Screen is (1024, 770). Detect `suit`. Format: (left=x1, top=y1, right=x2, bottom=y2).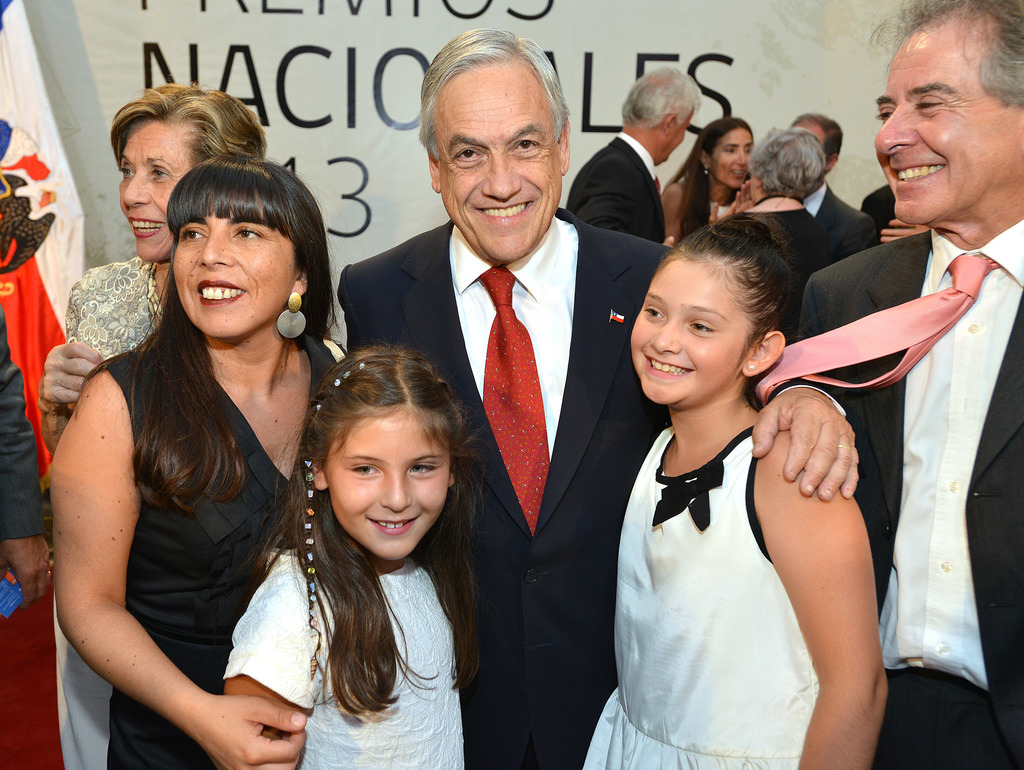
(left=799, top=179, right=879, bottom=257).
